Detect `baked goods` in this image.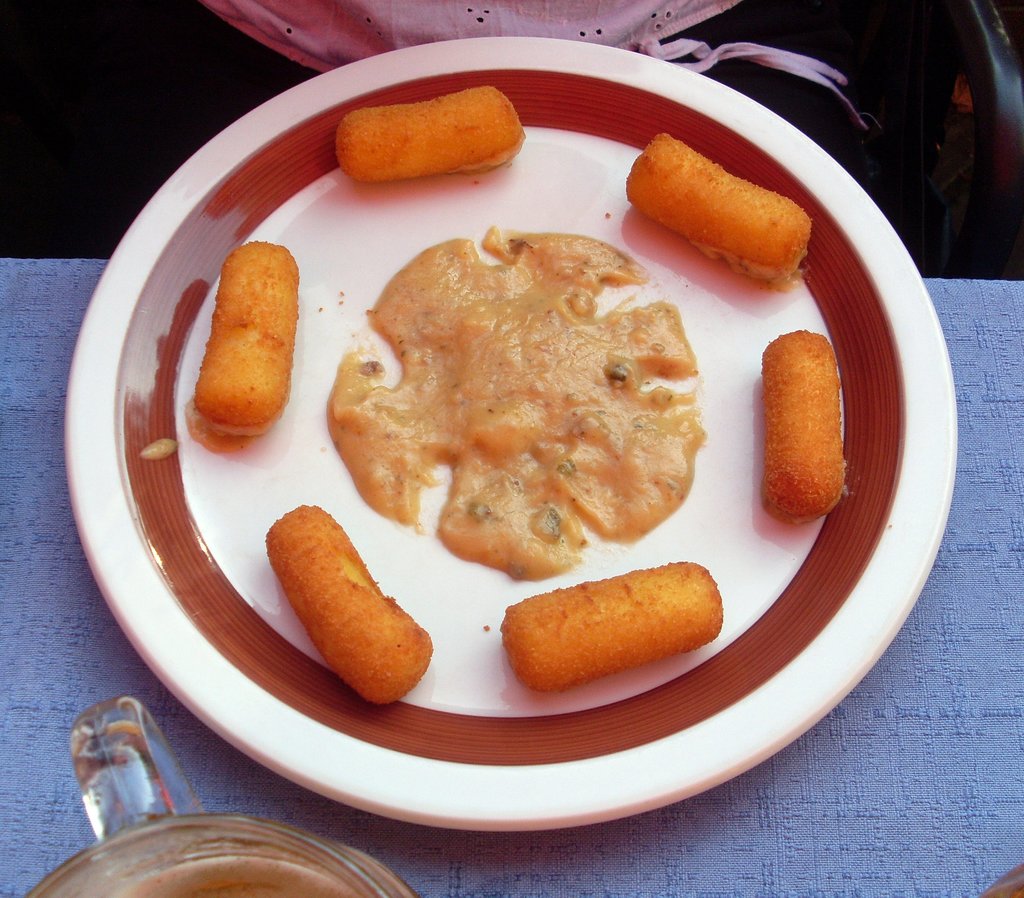
Detection: bbox=(627, 128, 820, 290).
